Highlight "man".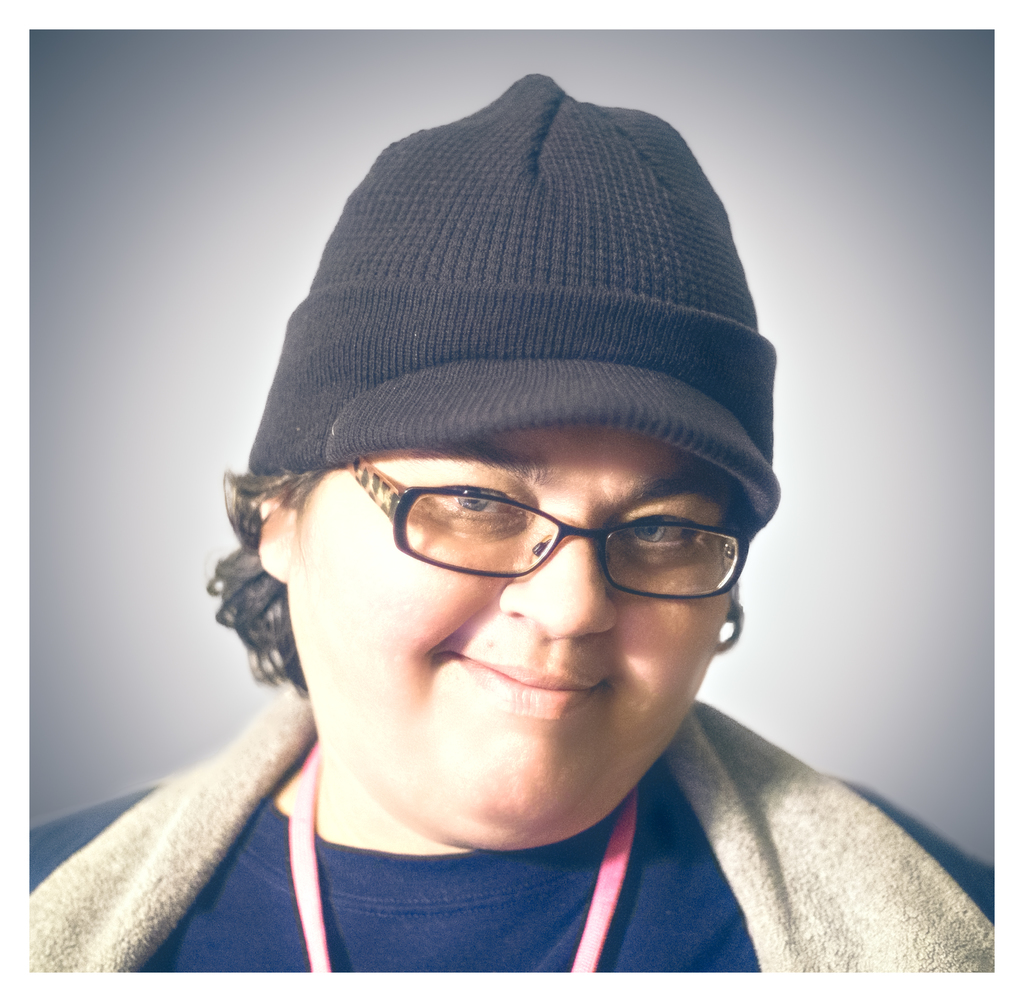
Highlighted region: x1=7 y1=346 x2=993 y2=976.
